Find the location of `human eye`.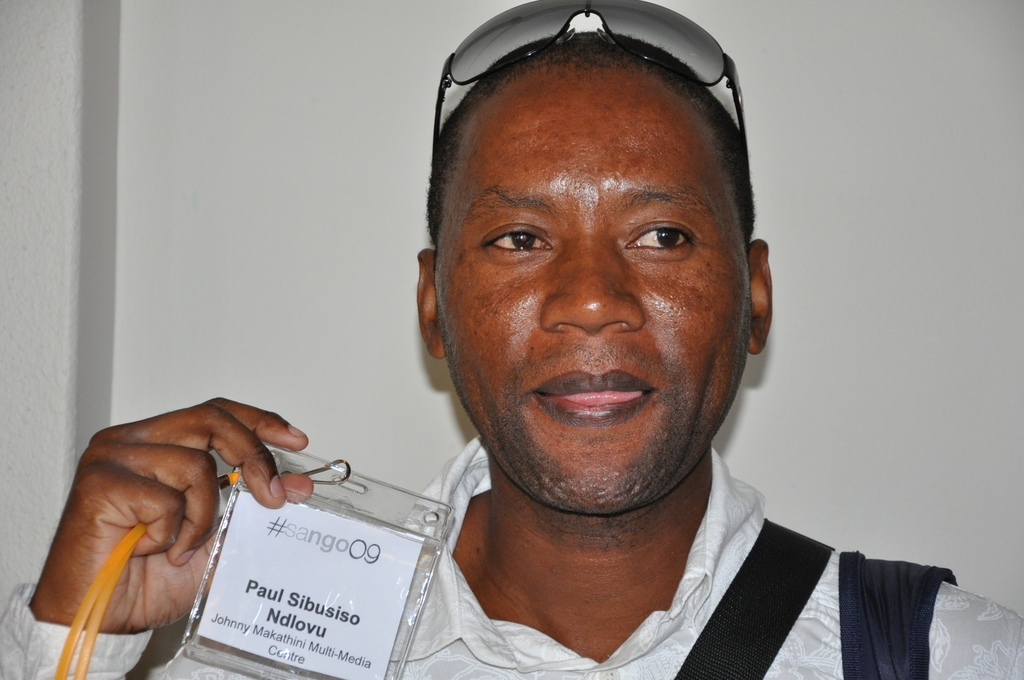
Location: select_region(621, 215, 700, 257).
